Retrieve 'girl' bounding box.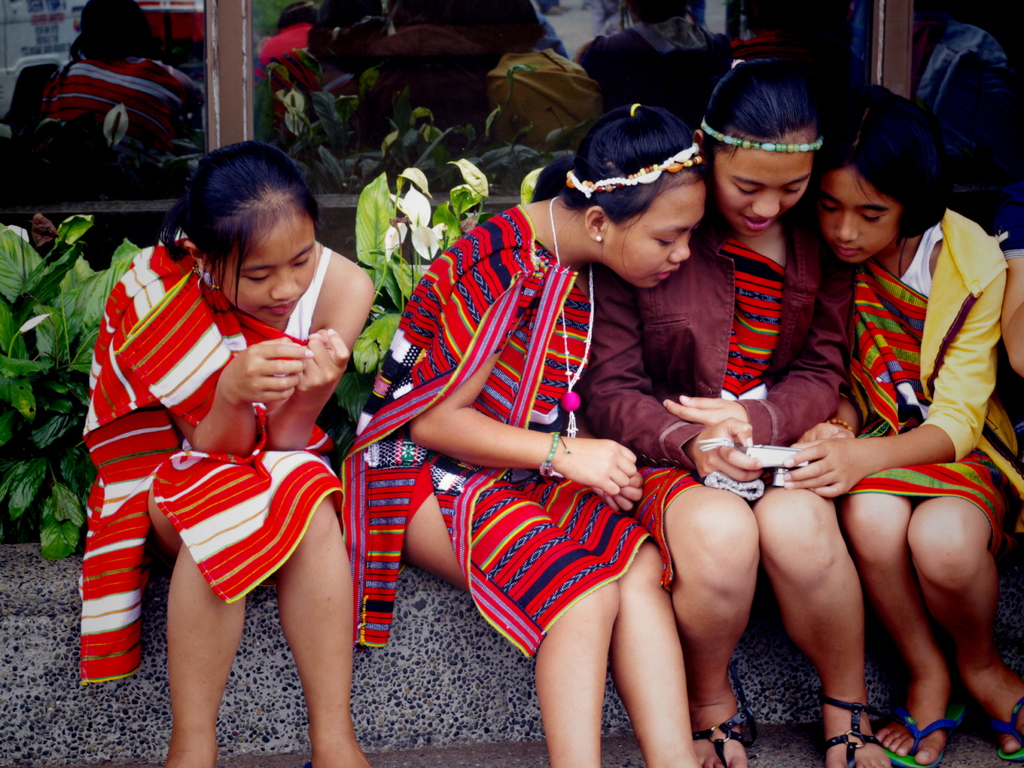
Bounding box: l=340, t=104, r=705, b=767.
